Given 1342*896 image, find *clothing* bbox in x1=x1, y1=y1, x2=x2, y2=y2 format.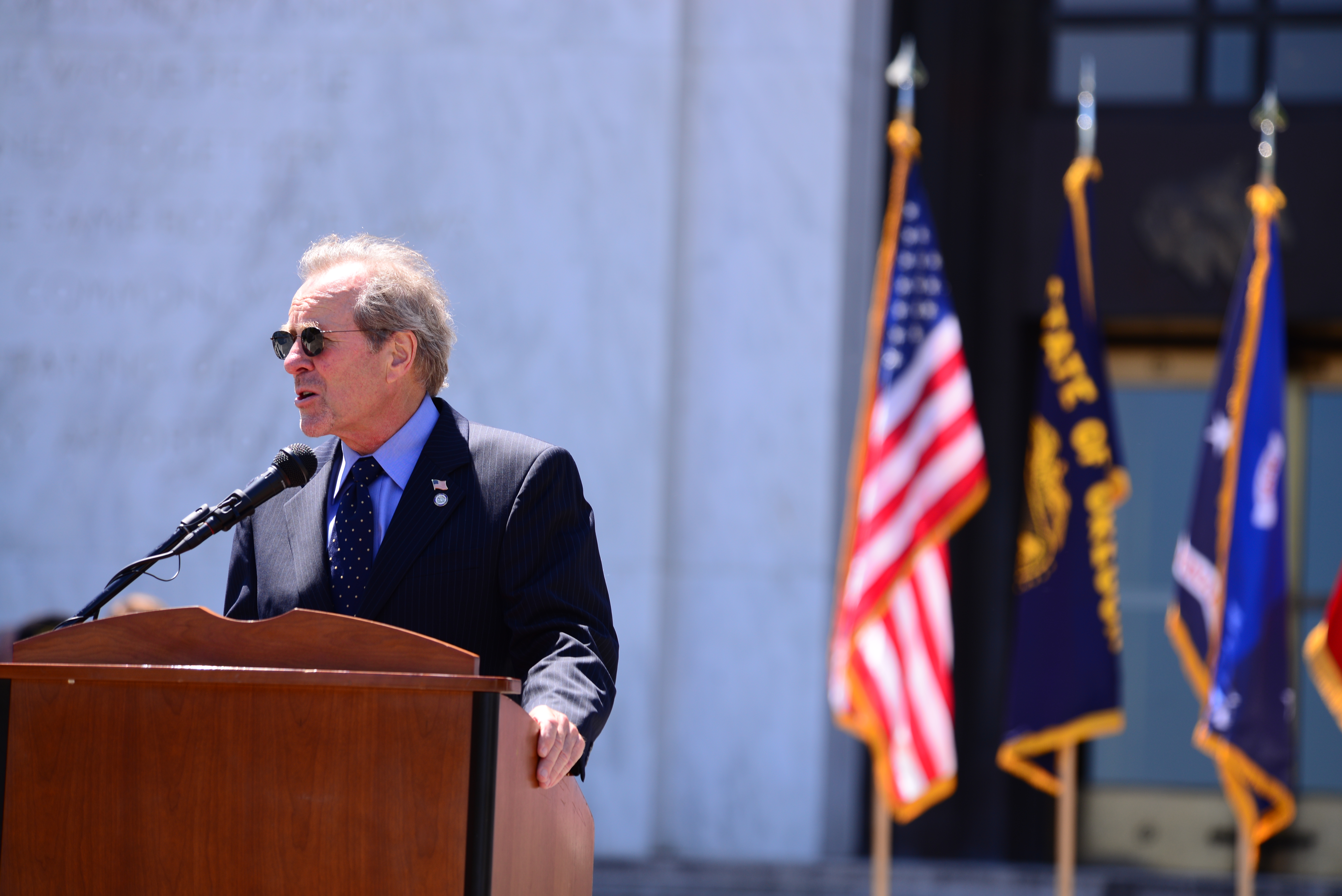
x1=39, y1=75, x2=138, y2=176.
